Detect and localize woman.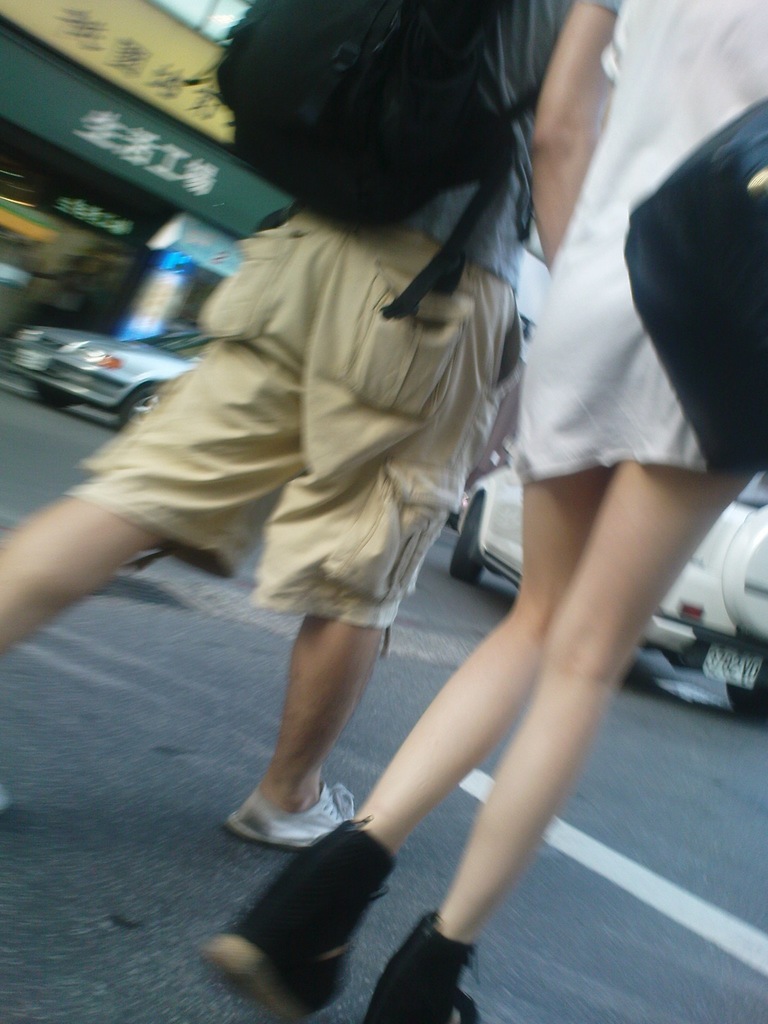
Localized at [x1=189, y1=0, x2=650, y2=1023].
